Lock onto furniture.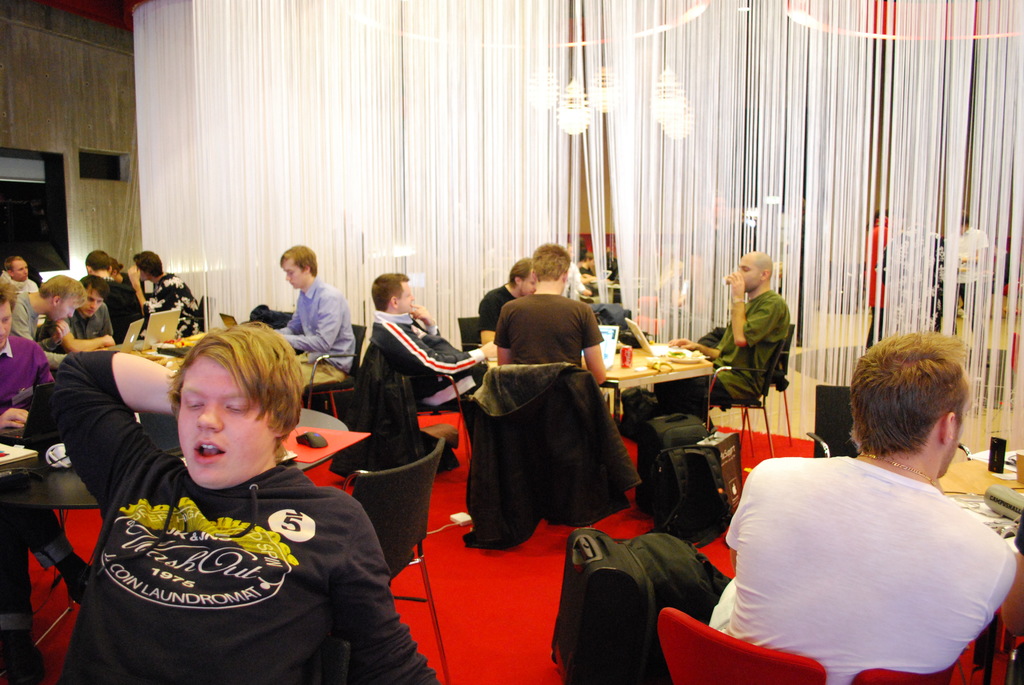
Locked: (left=407, top=374, right=470, bottom=474).
